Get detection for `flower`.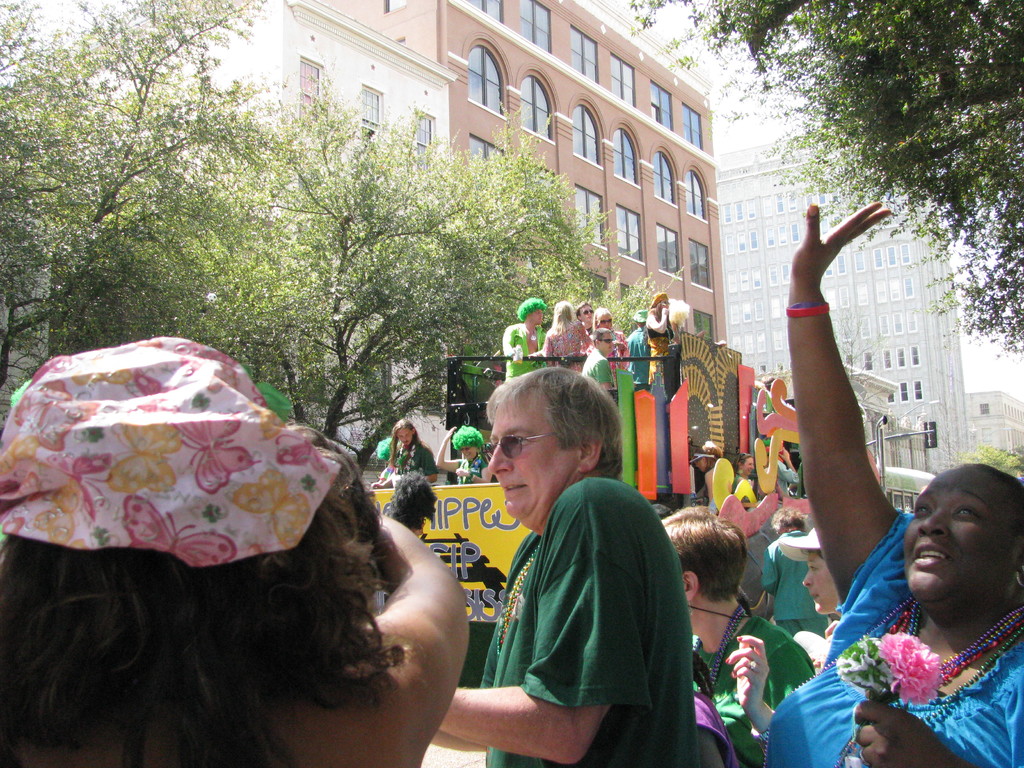
Detection: region(881, 629, 947, 705).
